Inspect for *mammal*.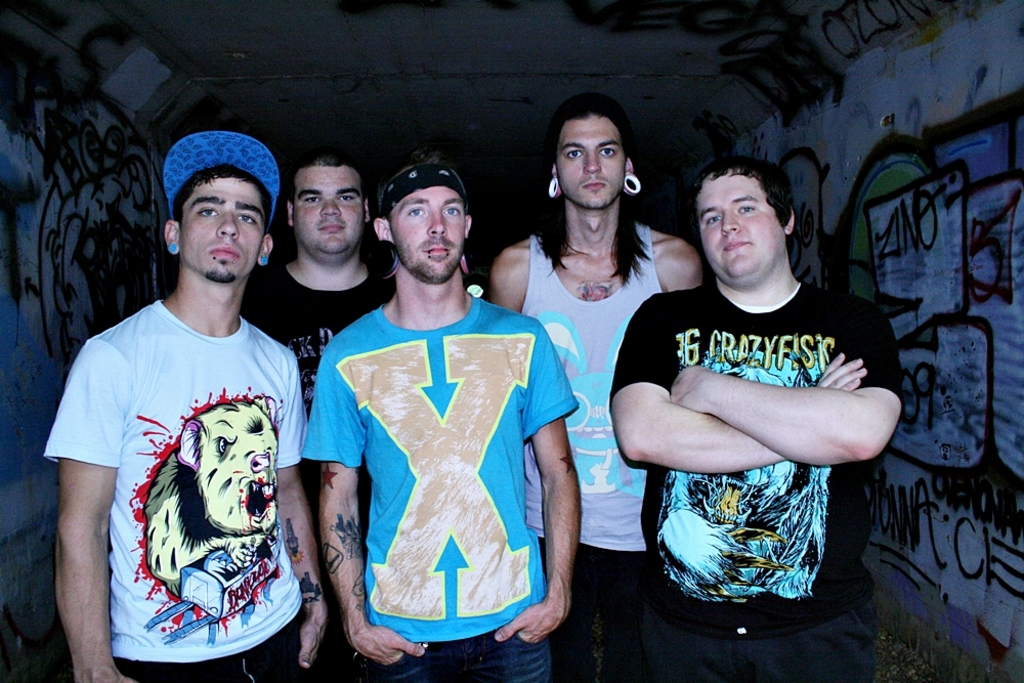
Inspection: crop(306, 150, 574, 682).
